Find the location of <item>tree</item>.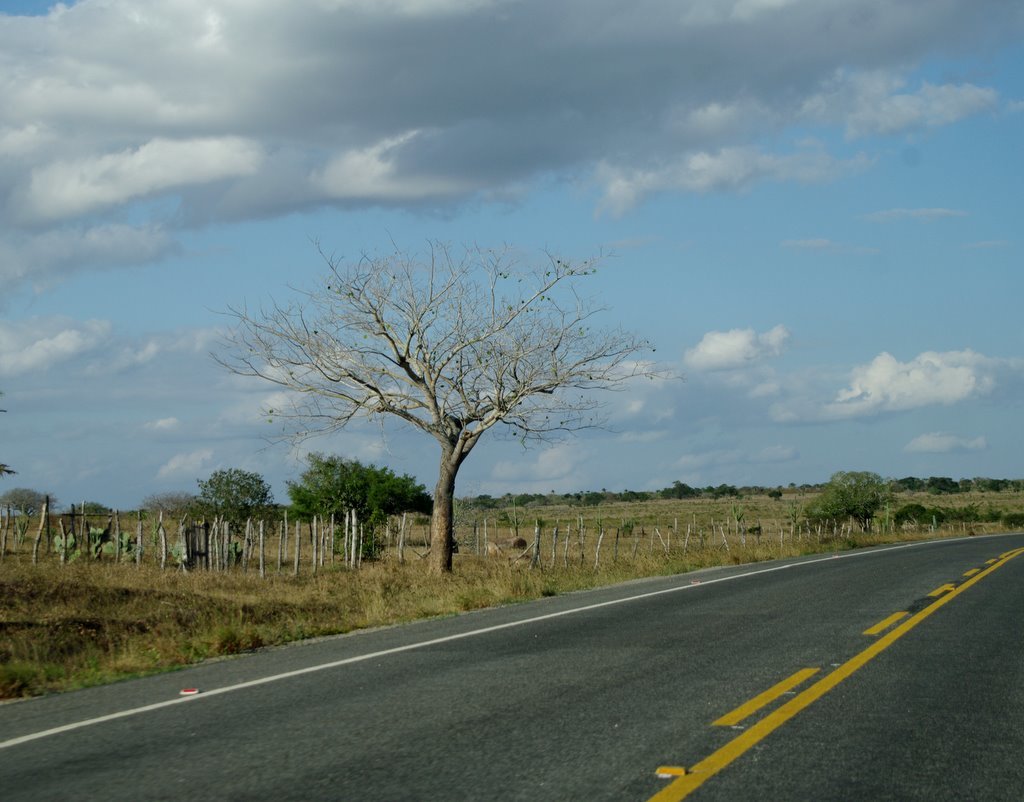
Location: box=[225, 205, 638, 593].
